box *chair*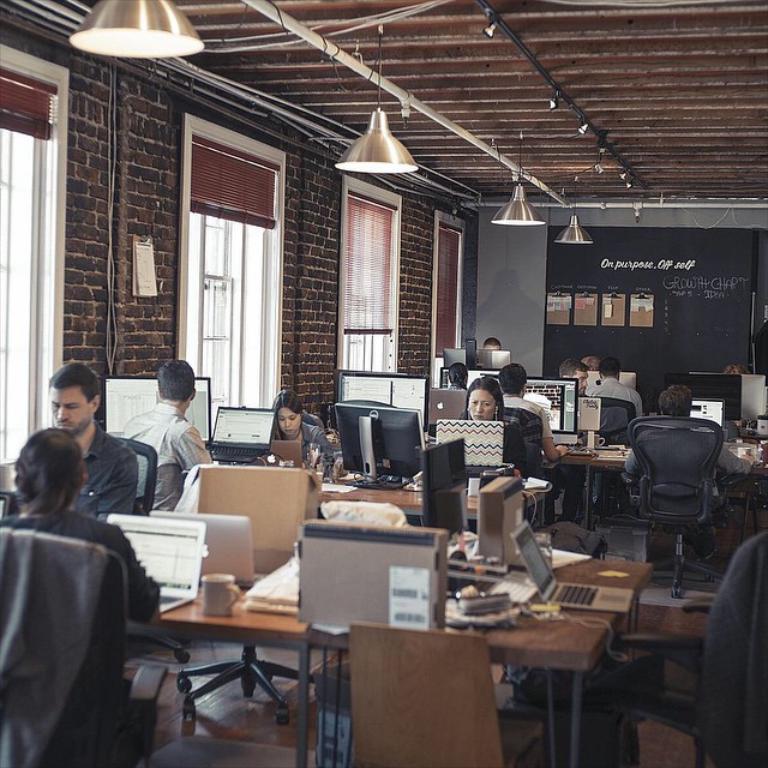
x1=458, y1=409, x2=563, y2=527
